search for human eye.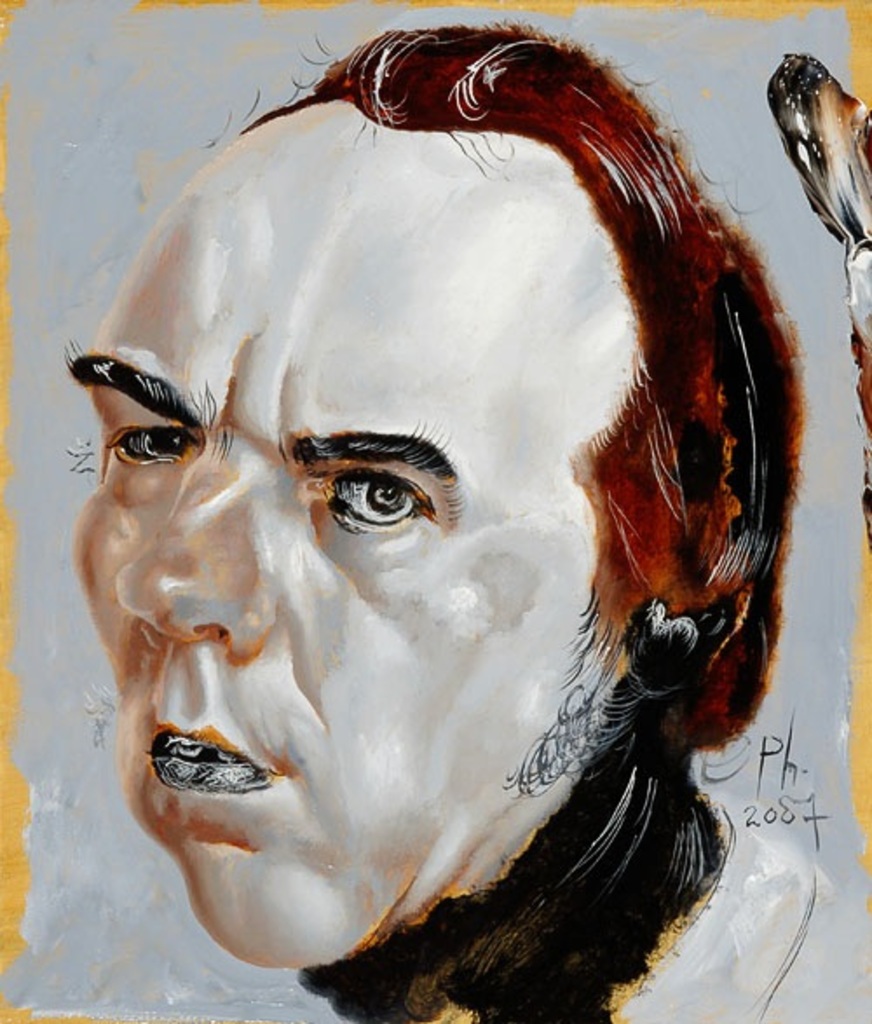
Found at [x1=321, y1=468, x2=434, y2=530].
